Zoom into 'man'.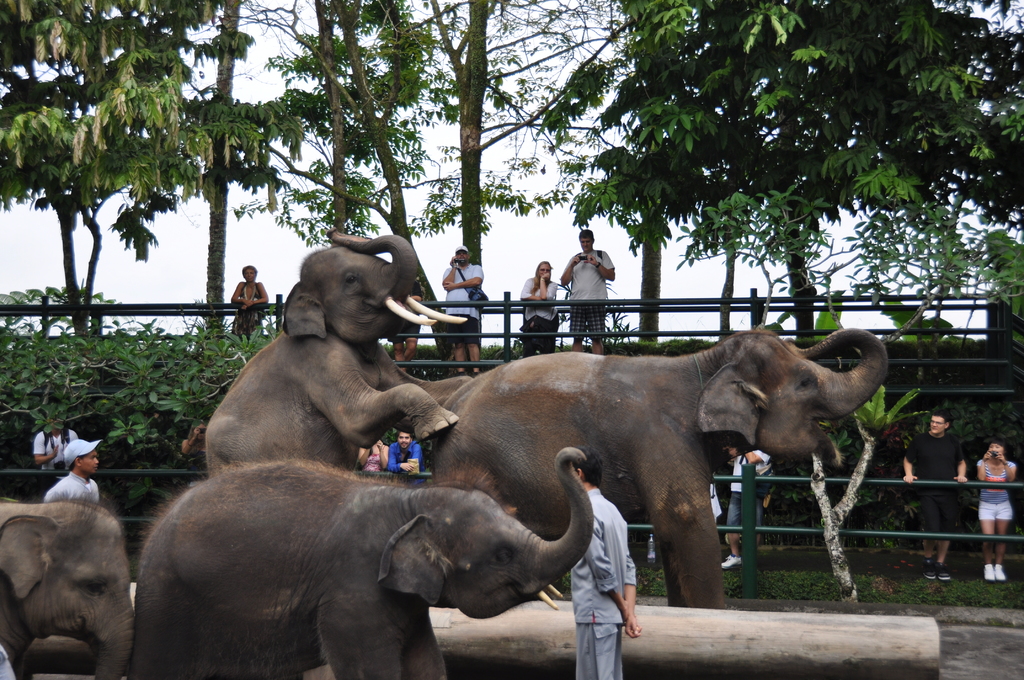
Zoom target: l=440, t=246, r=486, b=376.
